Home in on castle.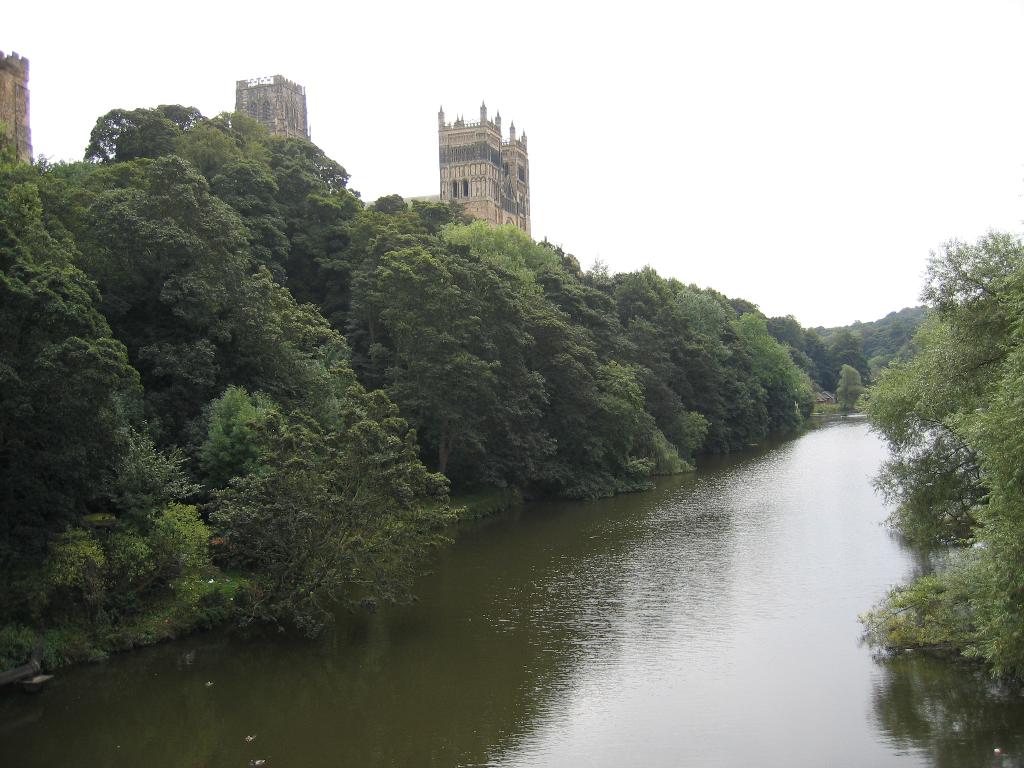
Homed in at bbox=(431, 99, 544, 245).
